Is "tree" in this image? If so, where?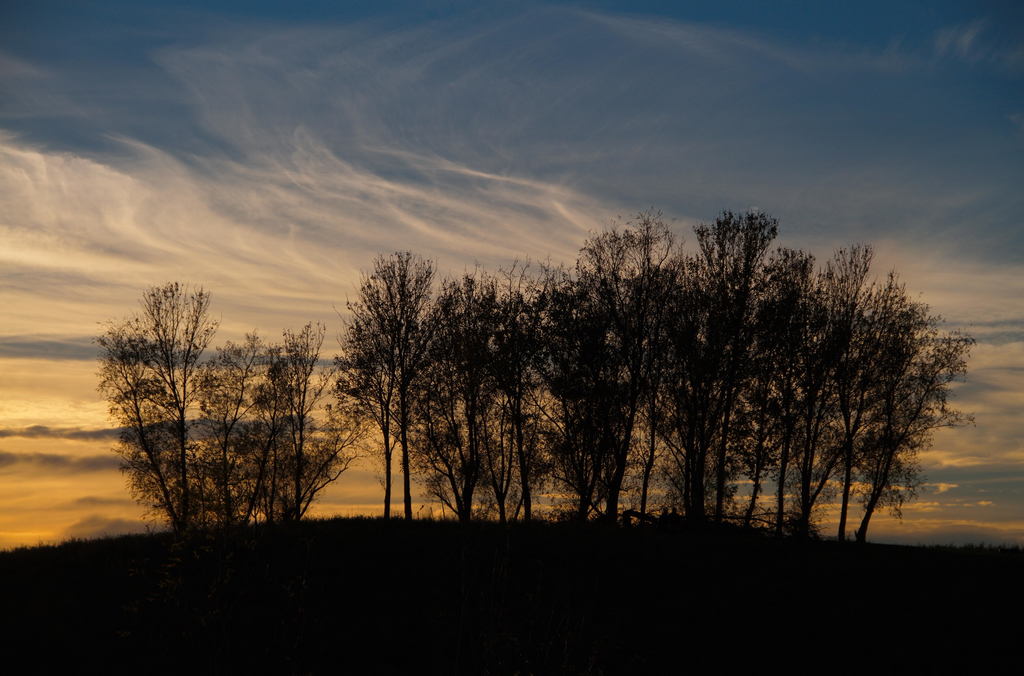
Yes, at left=250, top=317, right=372, bottom=540.
